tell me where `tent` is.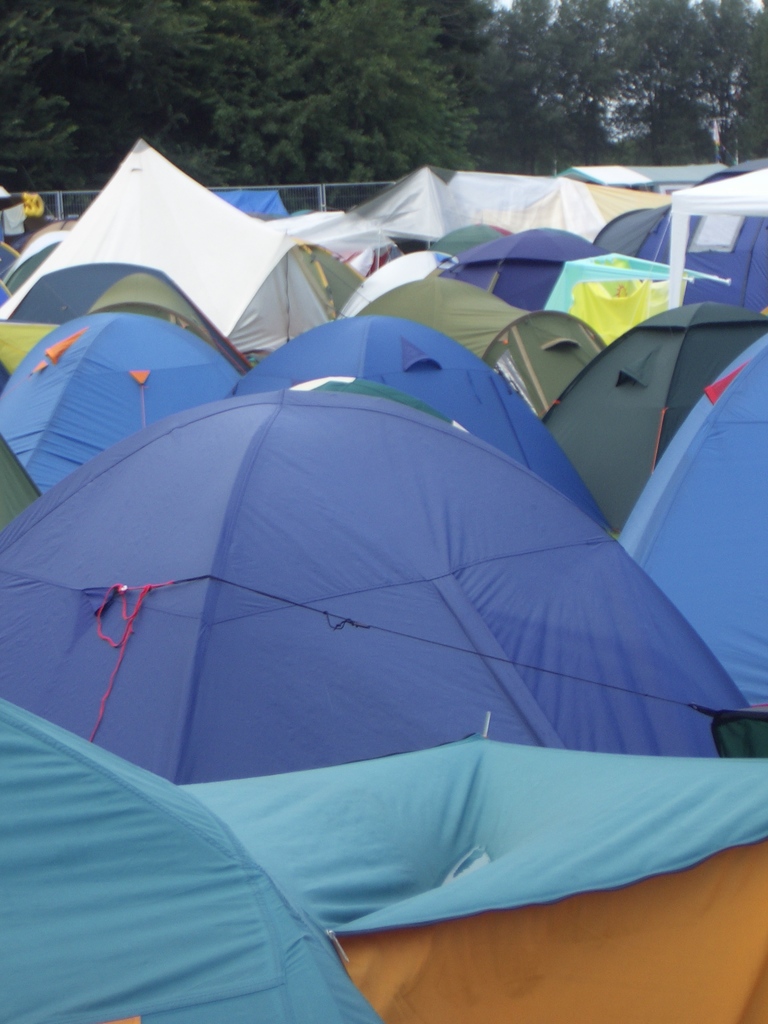
`tent` is at 332, 822, 767, 1021.
